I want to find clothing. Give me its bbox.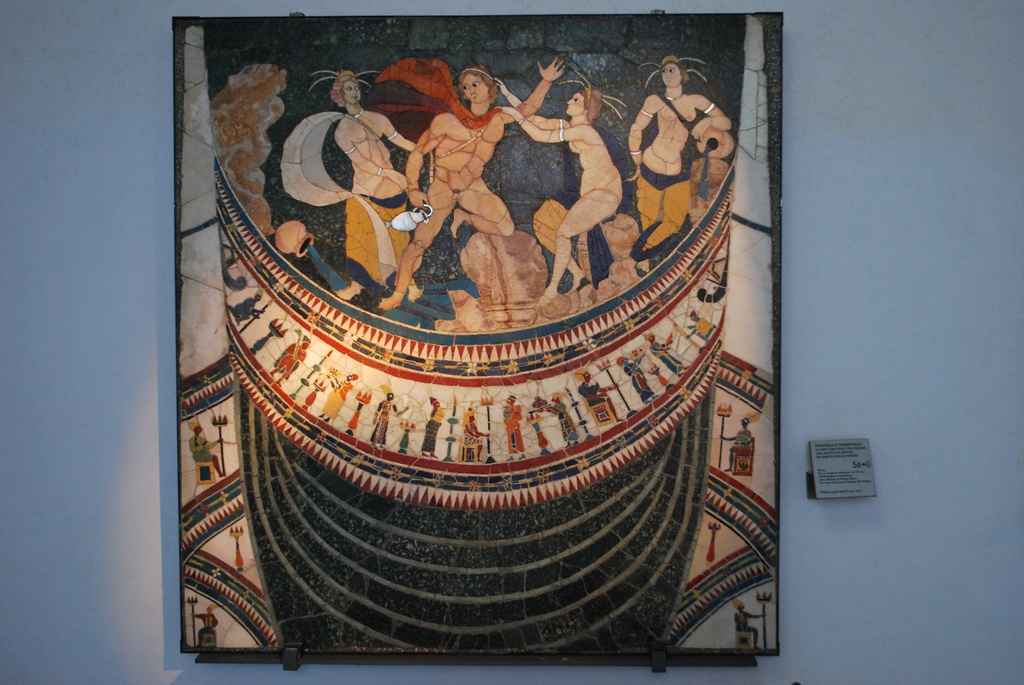
[x1=634, y1=166, x2=691, y2=253].
